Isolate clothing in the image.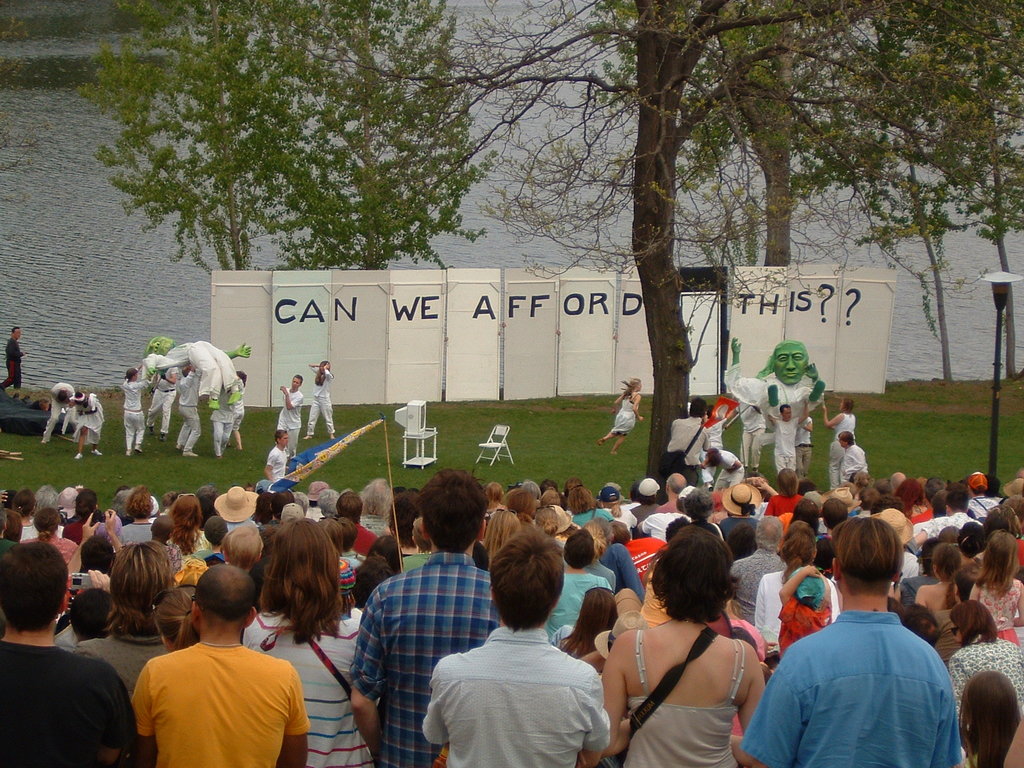
Isolated region: region(276, 387, 303, 458).
